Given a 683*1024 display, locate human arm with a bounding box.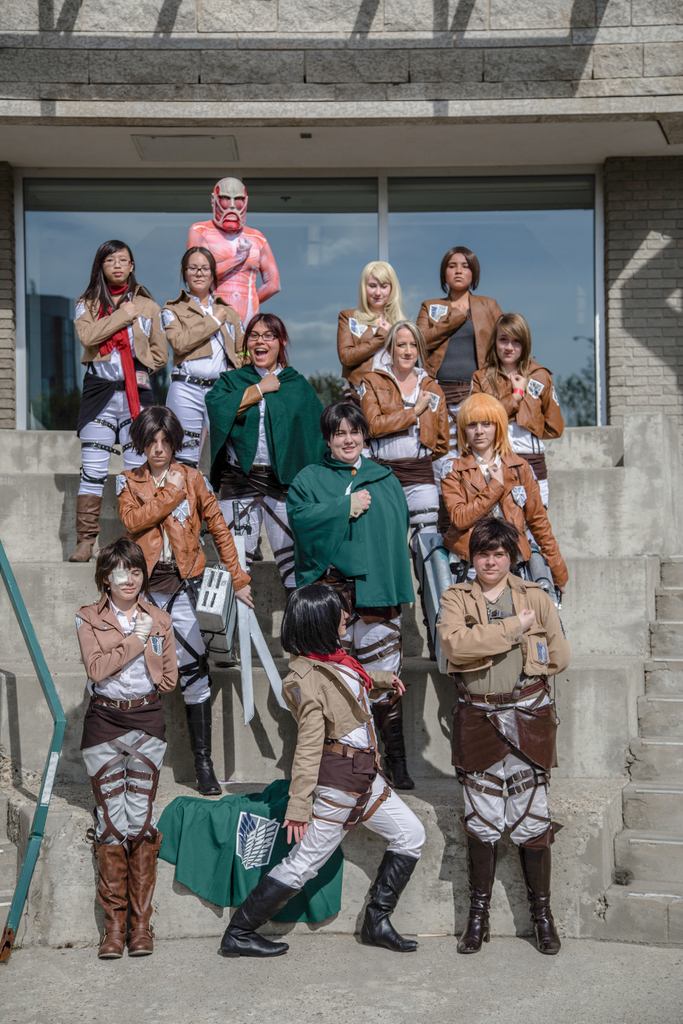
Located: (x1=204, y1=367, x2=292, y2=420).
